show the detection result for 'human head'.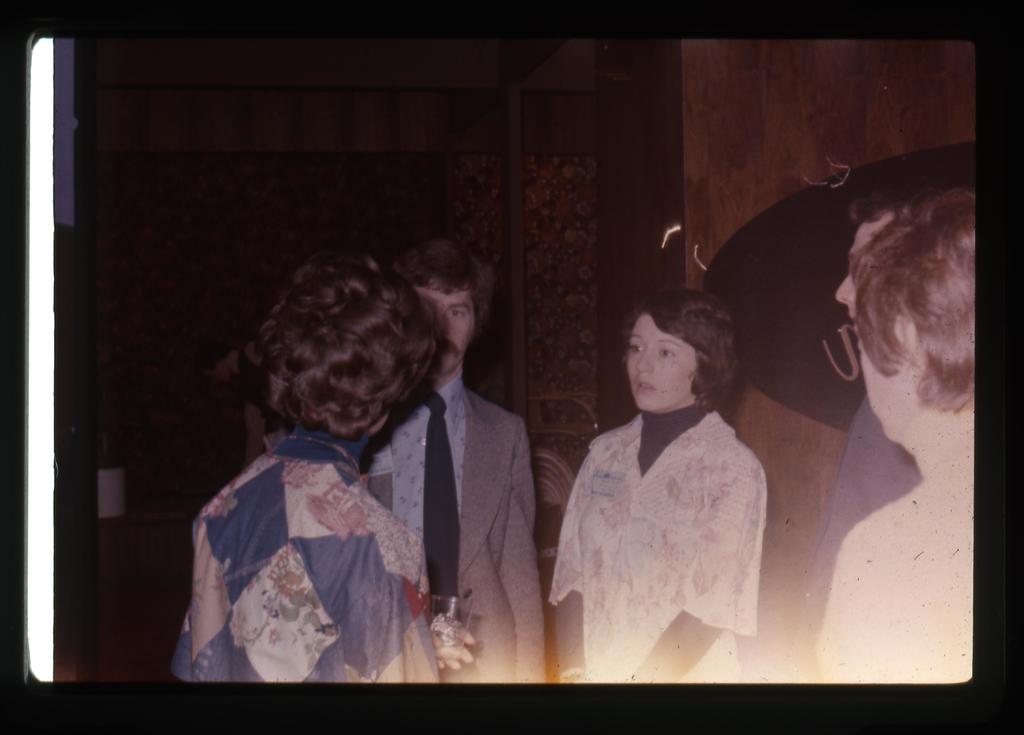
detection(831, 193, 906, 330).
